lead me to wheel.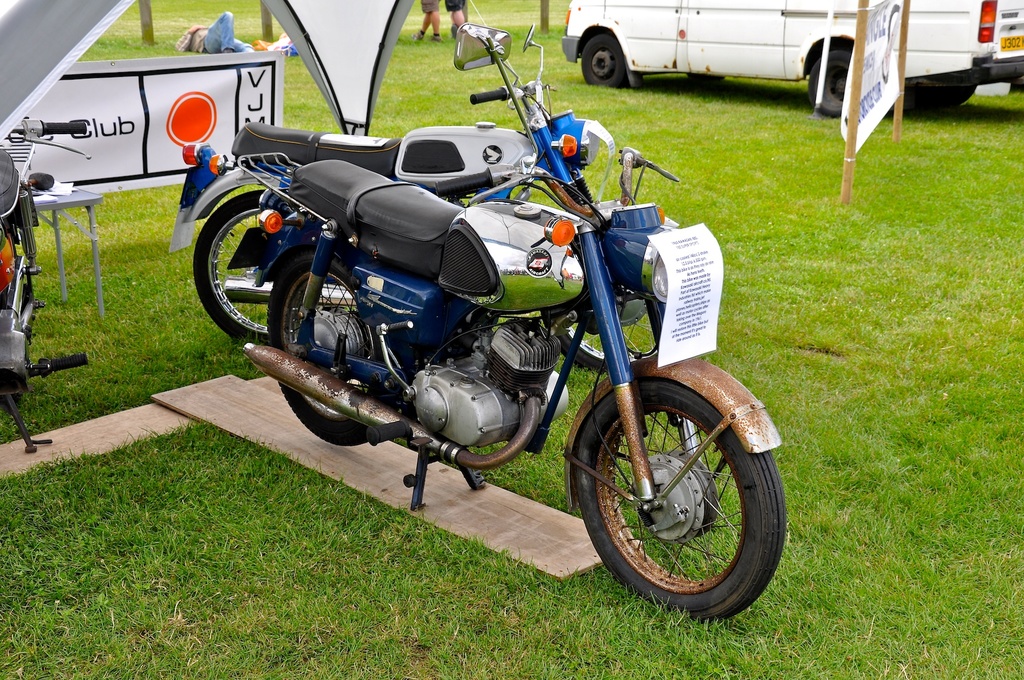
Lead to l=559, t=356, r=797, b=619.
